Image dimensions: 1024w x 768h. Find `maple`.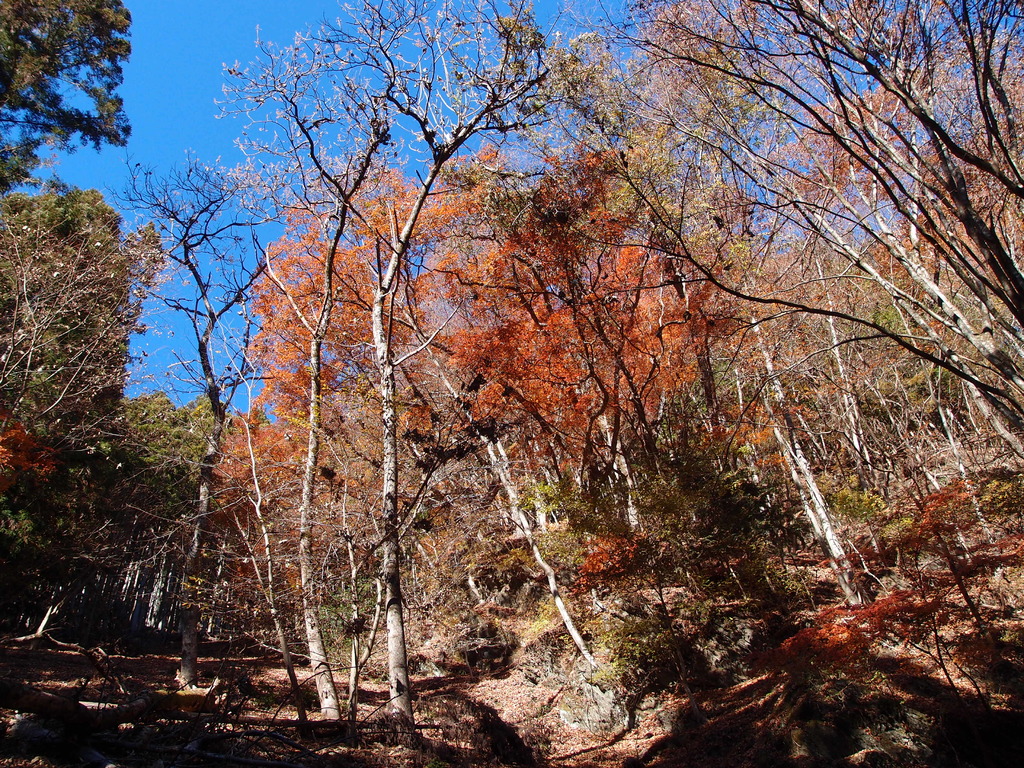
crop(0, 0, 137, 194).
